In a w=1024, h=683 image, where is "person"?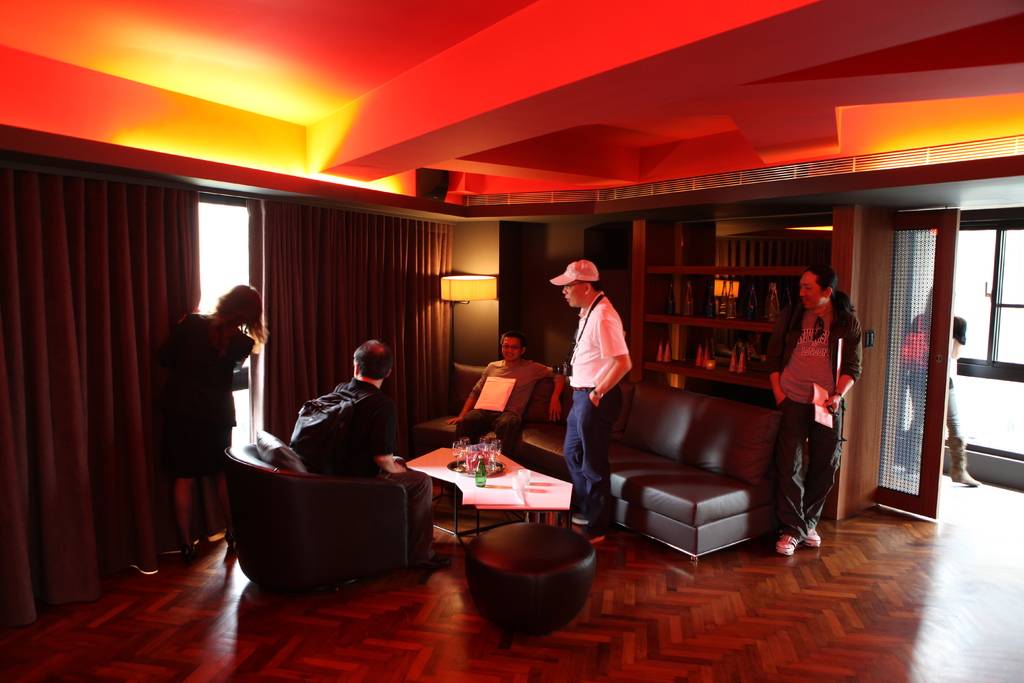
156:279:268:564.
